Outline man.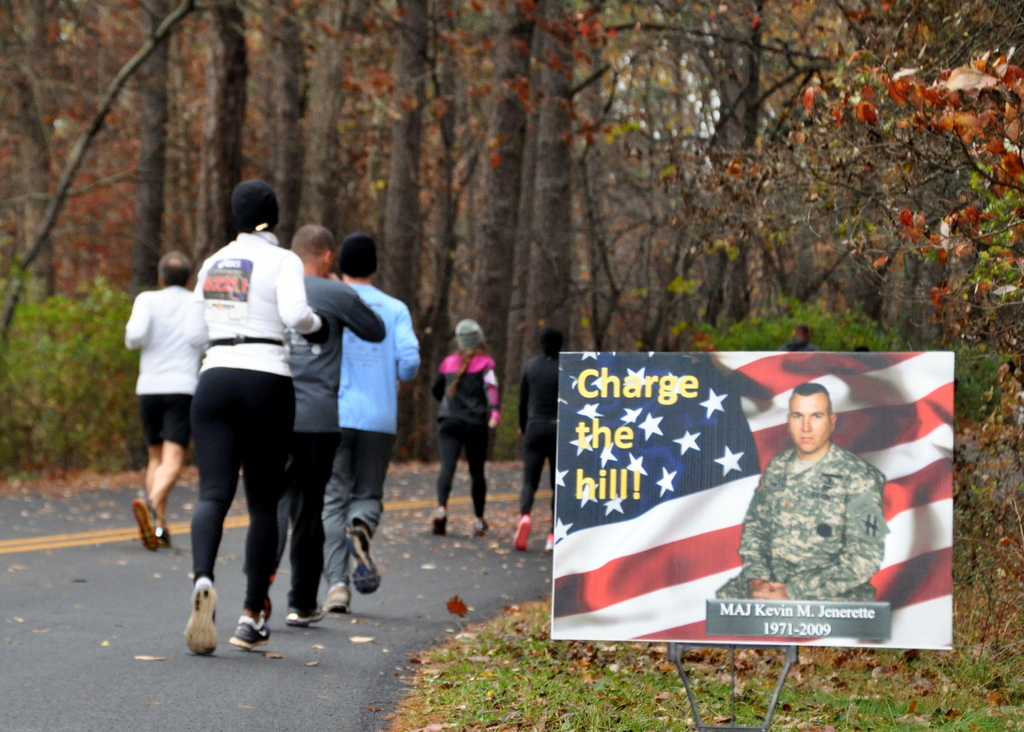
Outline: 243:219:387:626.
